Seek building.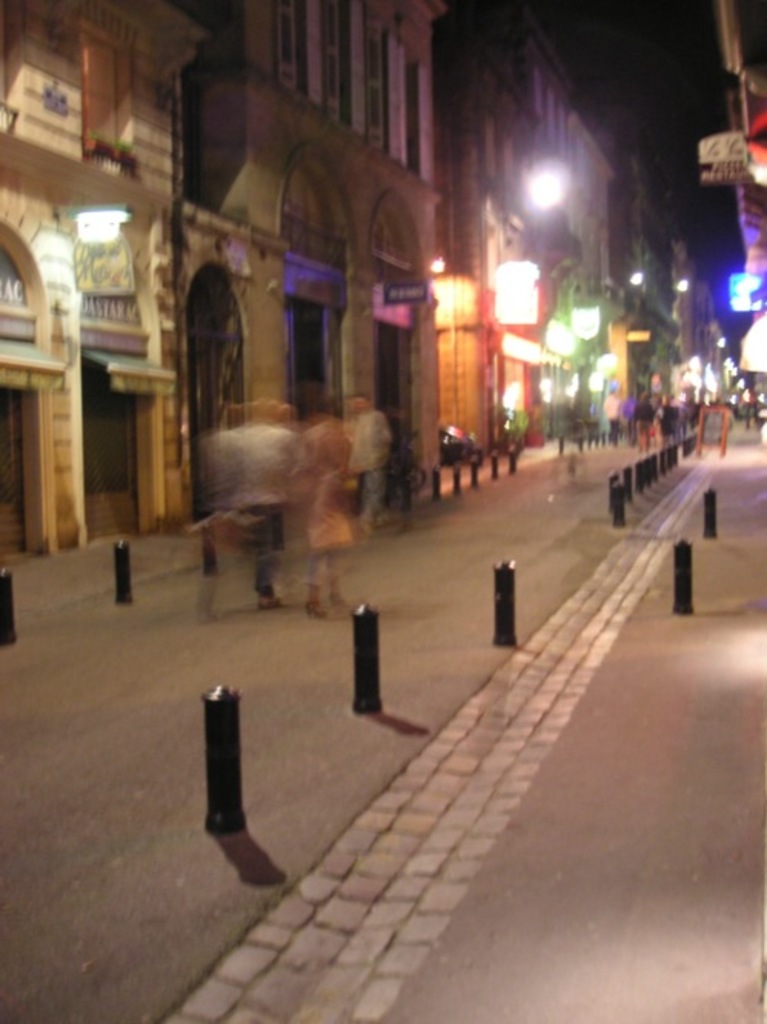
{"left": 186, "top": 0, "right": 450, "bottom": 532}.
